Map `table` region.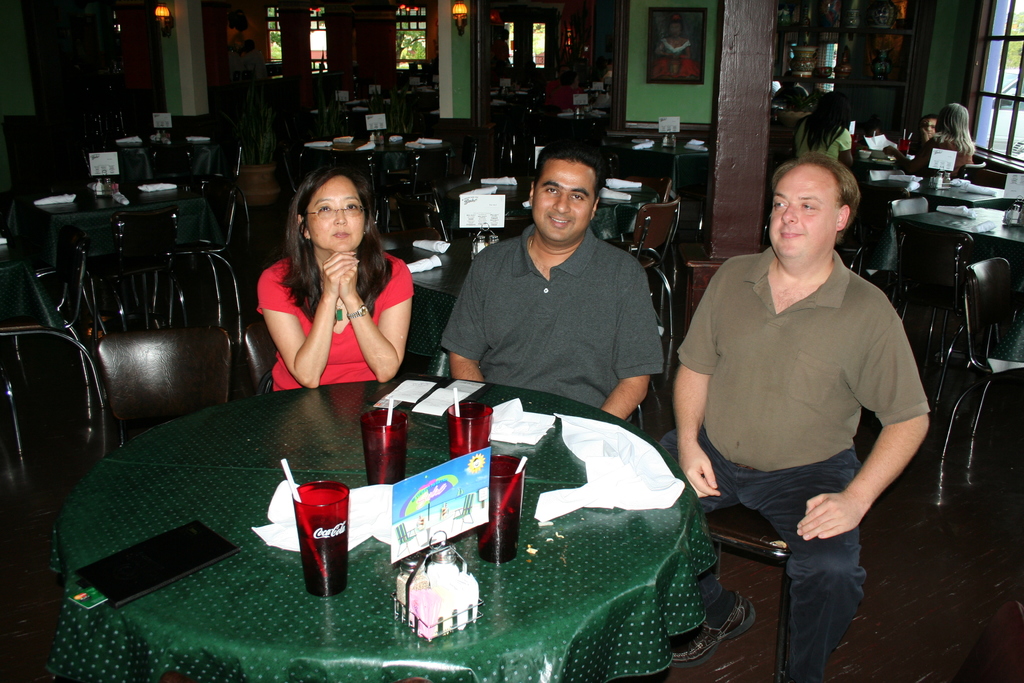
Mapped to [x1=871, y1=209, x2=1019, y2=283].
